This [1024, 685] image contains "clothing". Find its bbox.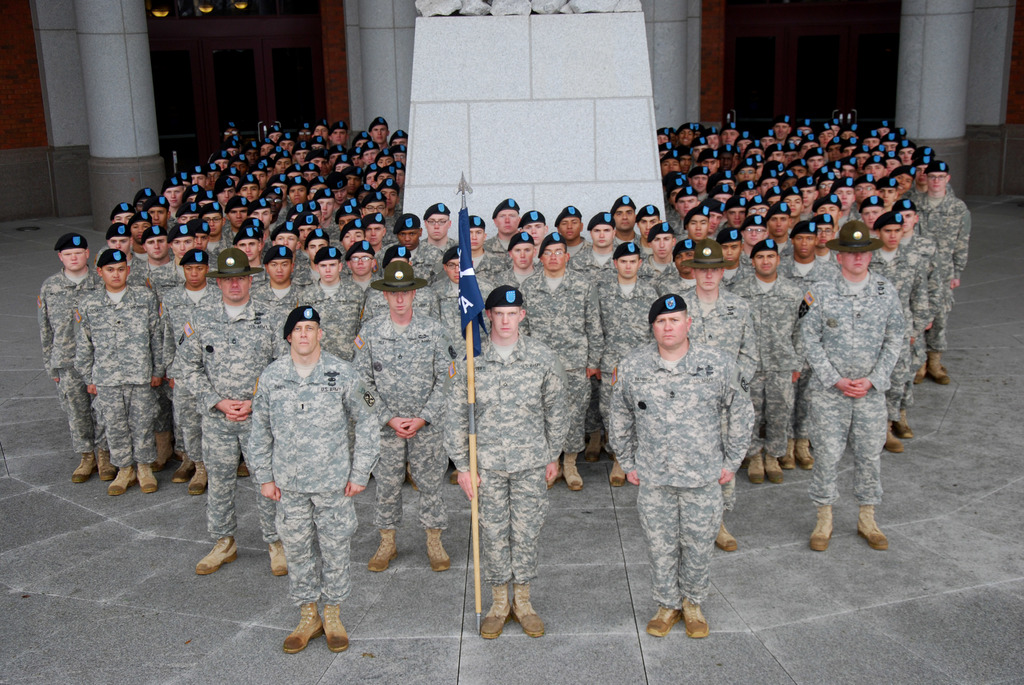
detection(724, 278, 807, 443).
